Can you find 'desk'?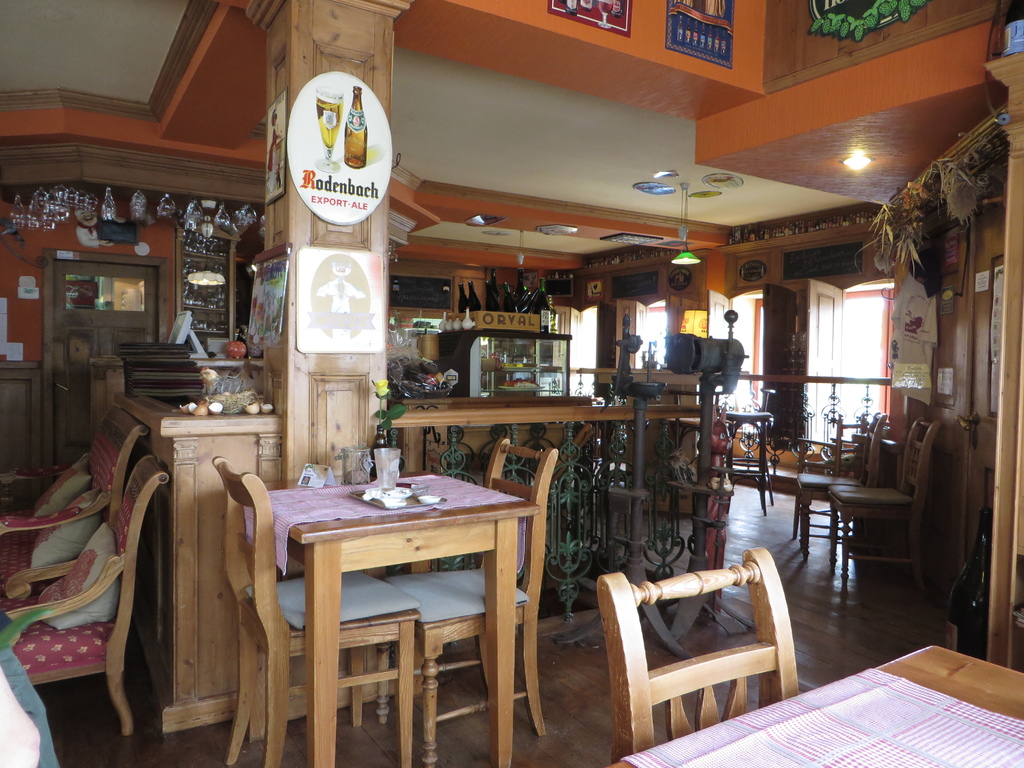
Yes, bounding box: left=229, top=455, right=651, bottom=757.
